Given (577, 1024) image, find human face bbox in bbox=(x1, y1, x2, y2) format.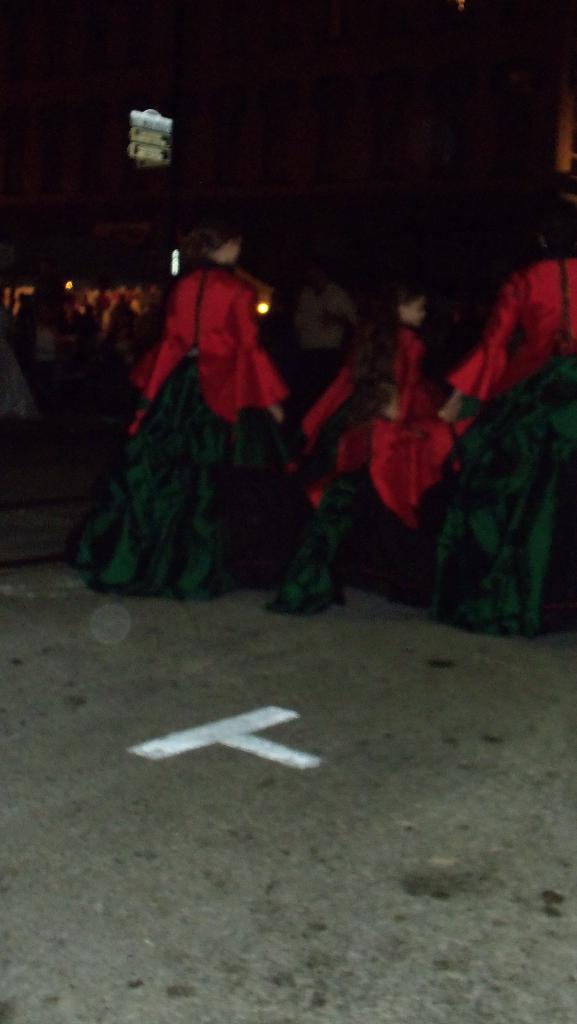
bbox=(402, 293, 423, 323).
